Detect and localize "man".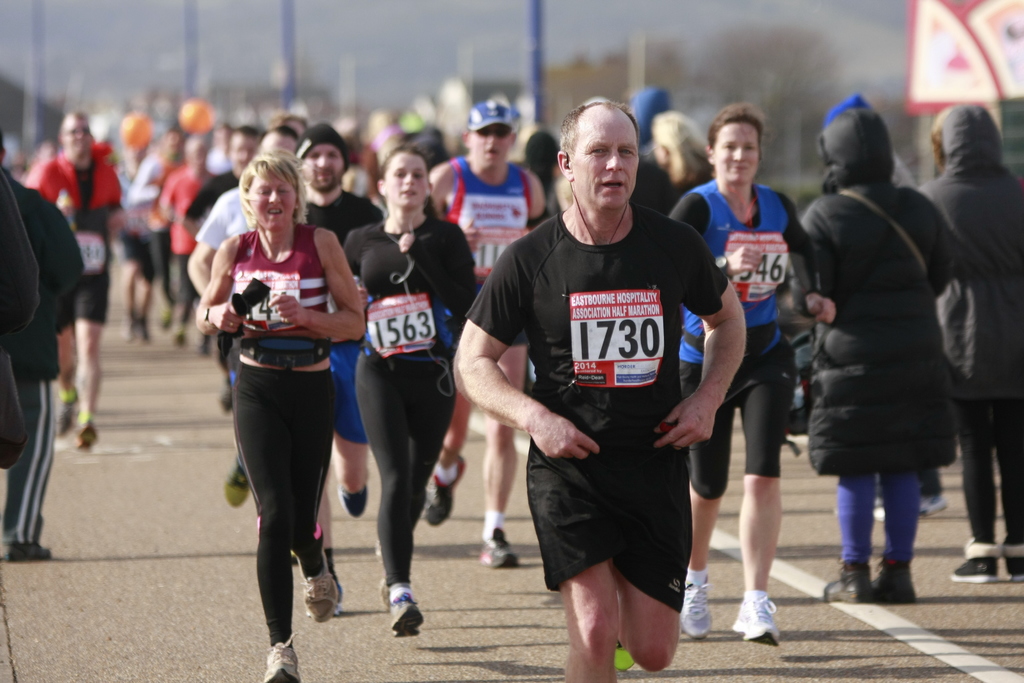
Localized at Rect(27, 110, 129, 447).
